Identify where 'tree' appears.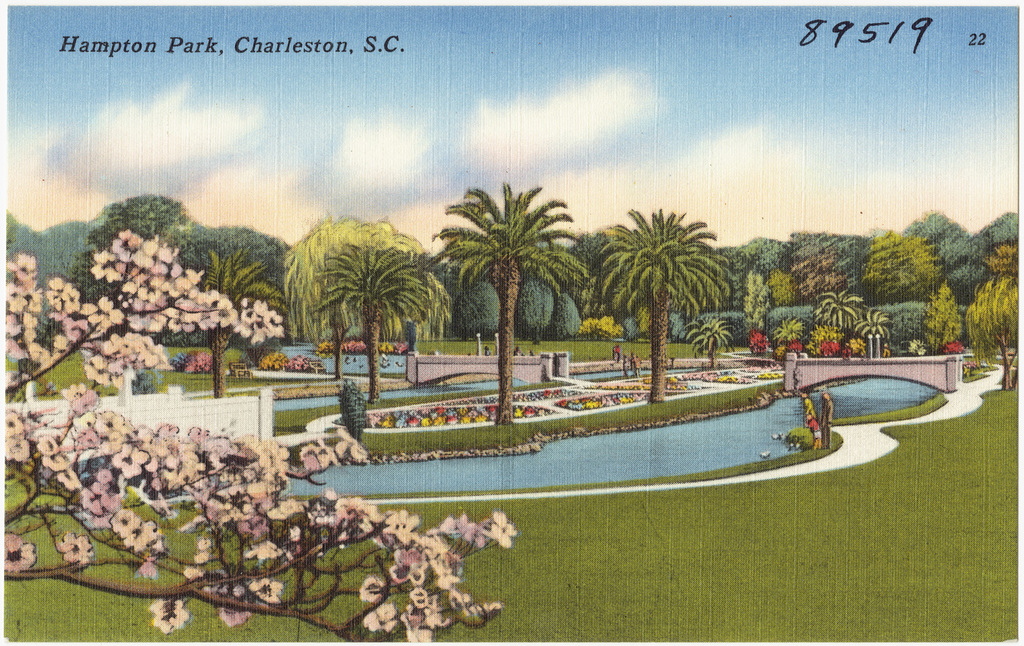
Appears at select_region(595, 197, 729, 406).
